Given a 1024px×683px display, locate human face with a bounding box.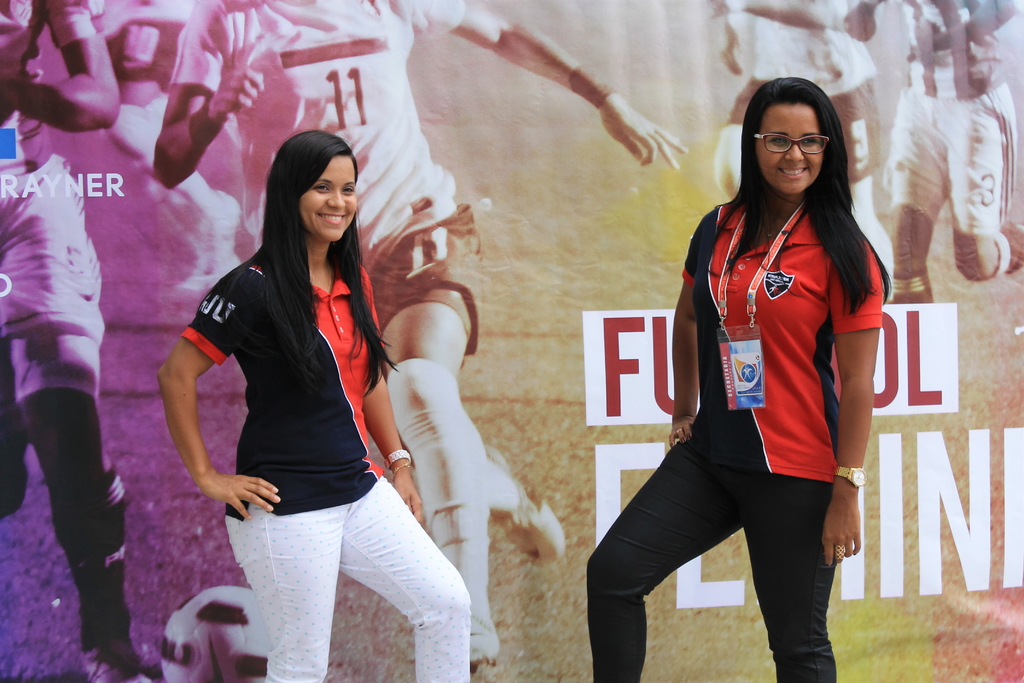
Located: [298,157,360,240].
